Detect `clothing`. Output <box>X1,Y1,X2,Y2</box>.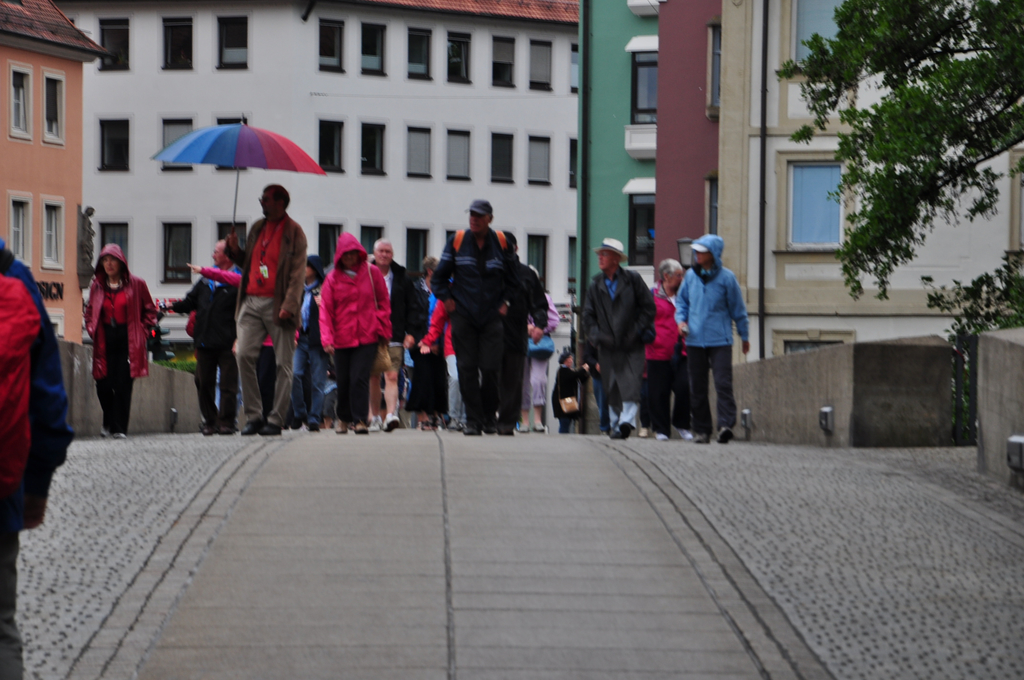
<box>503,255,547,423</box>.
